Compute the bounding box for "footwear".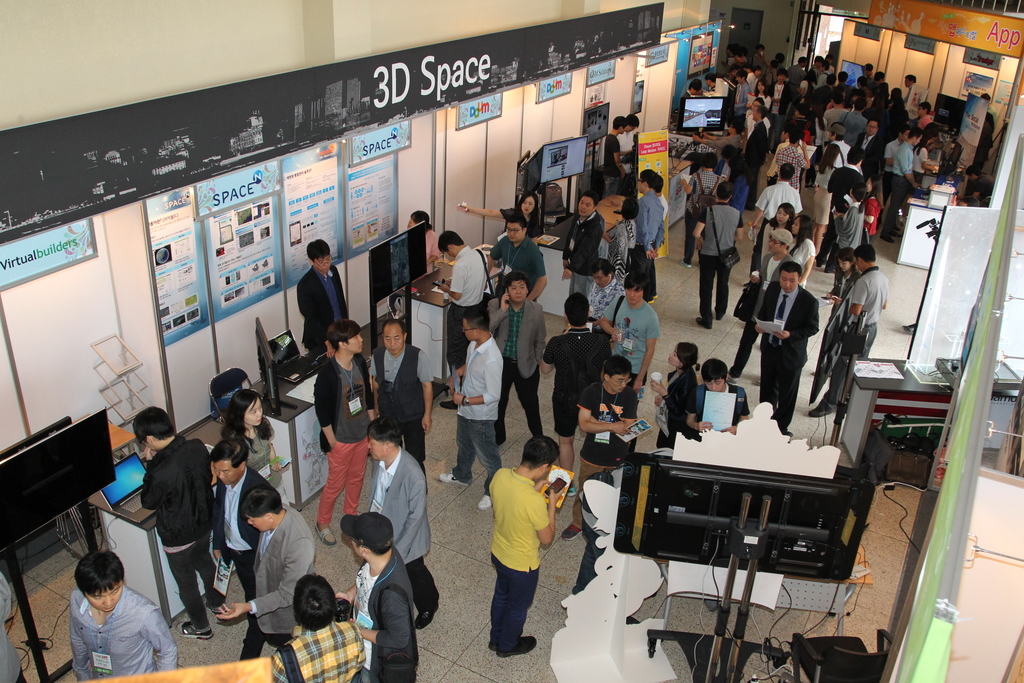
box(184, 622, 216, 643).
